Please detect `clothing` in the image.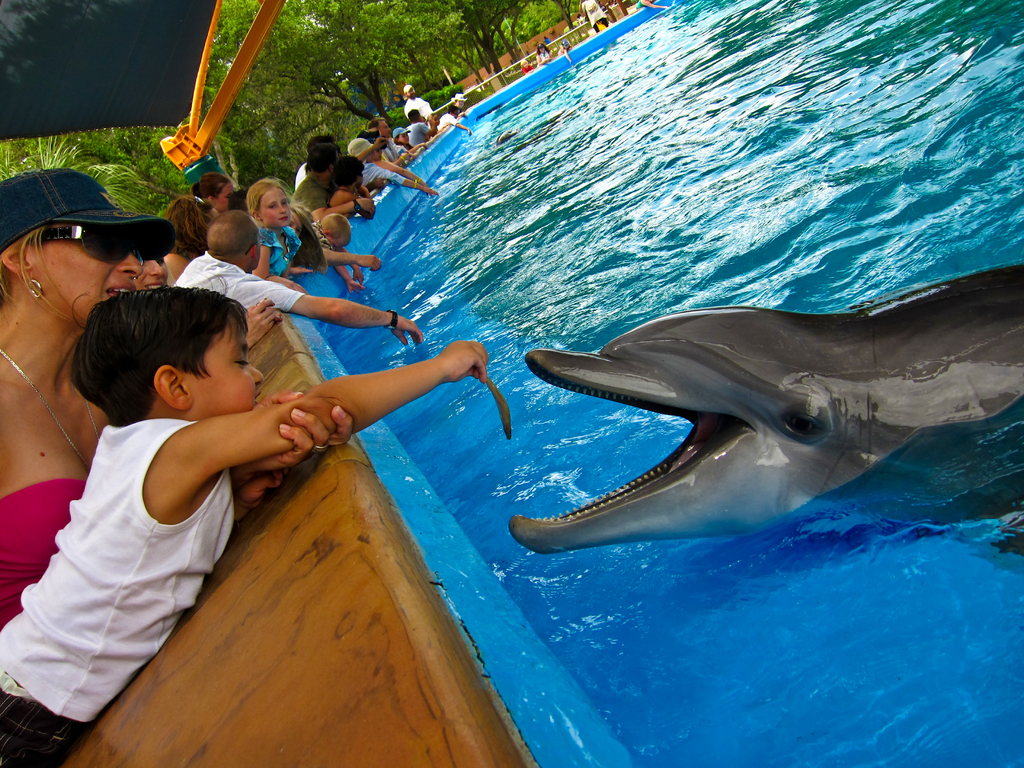
detection(404, 121, 431, 150).
